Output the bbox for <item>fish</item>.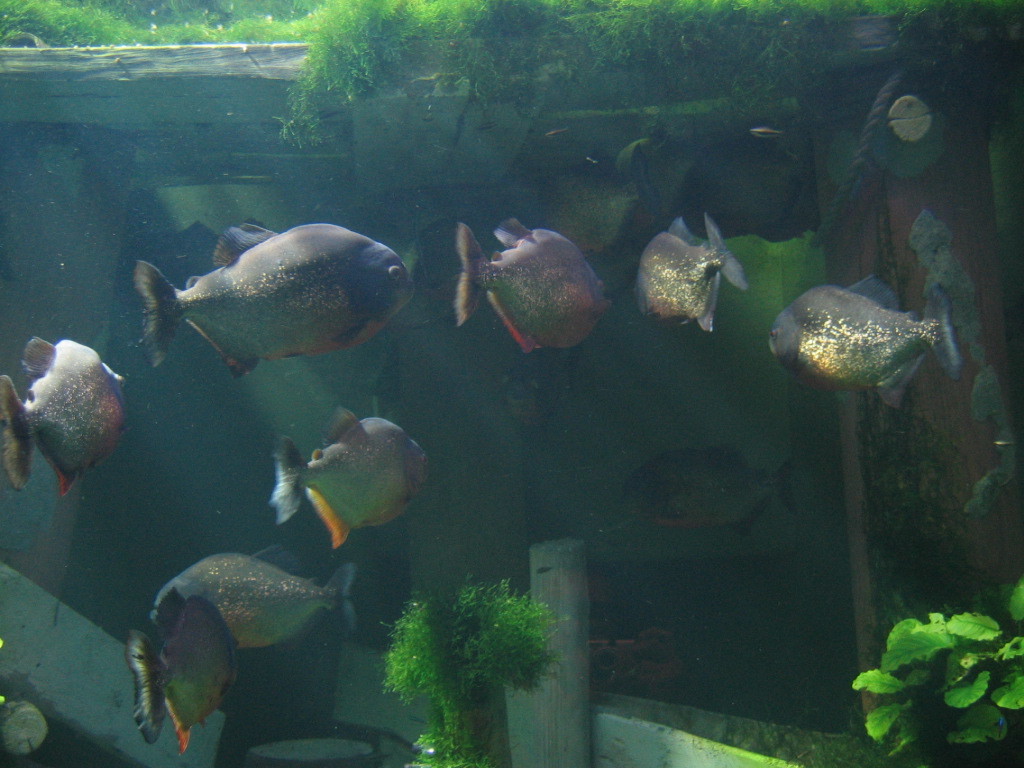
{"left": 0, "top": 336, "right": 126, "bottom": 499}.
